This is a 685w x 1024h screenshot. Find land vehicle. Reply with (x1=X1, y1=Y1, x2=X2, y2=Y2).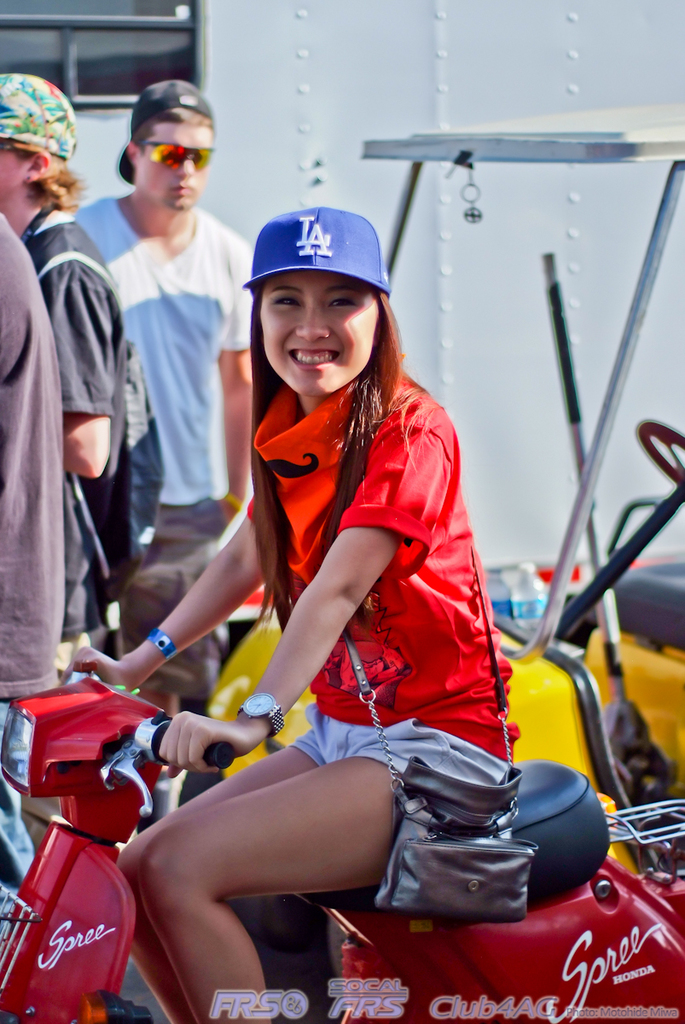
(x1=197, y1=114, x2=684, y2=876).
